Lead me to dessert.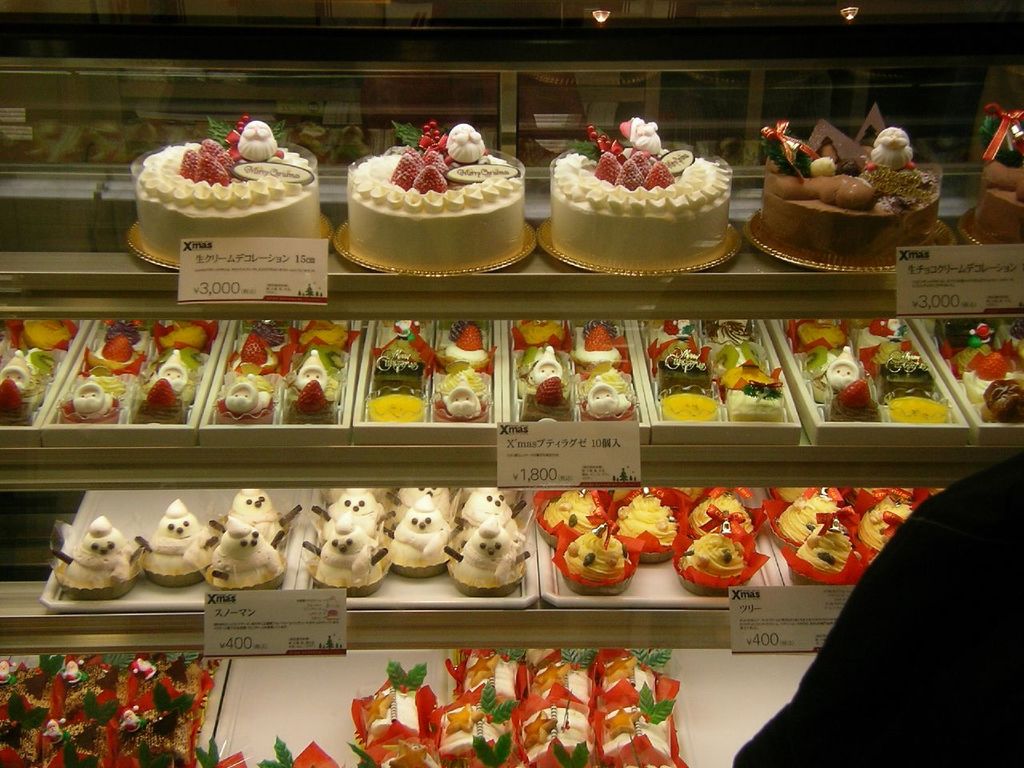
Lead to crop(770, 489, 853, 545).
